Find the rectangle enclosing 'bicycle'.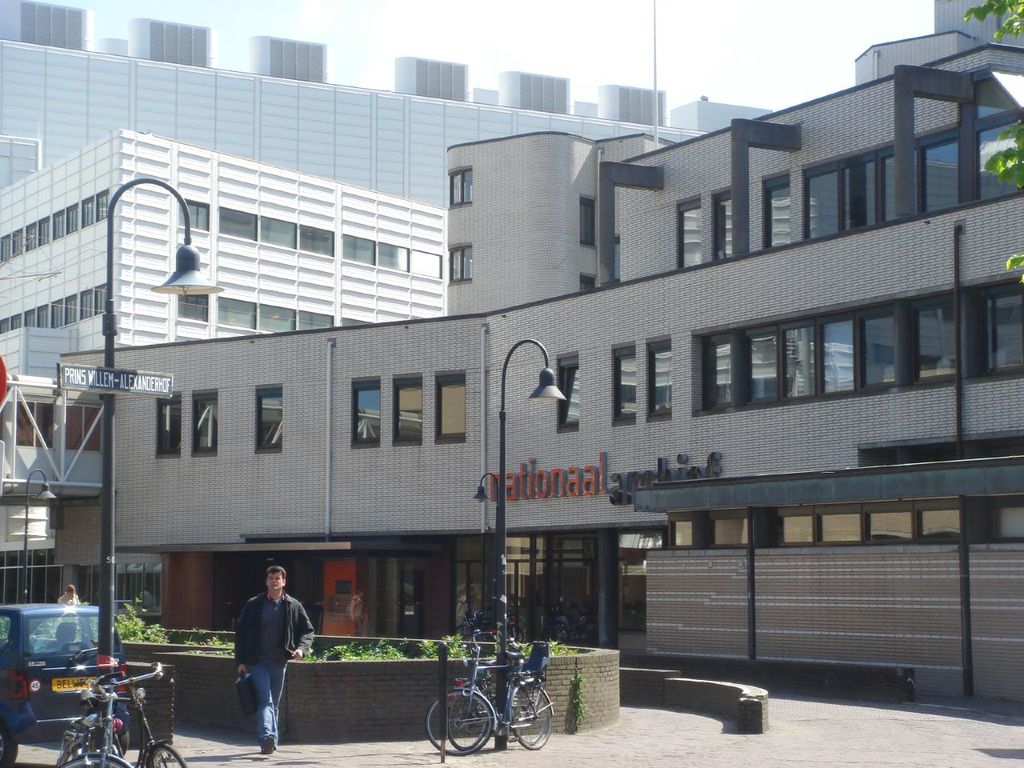
x1=52 y1=678 x2=120 y2=767.
